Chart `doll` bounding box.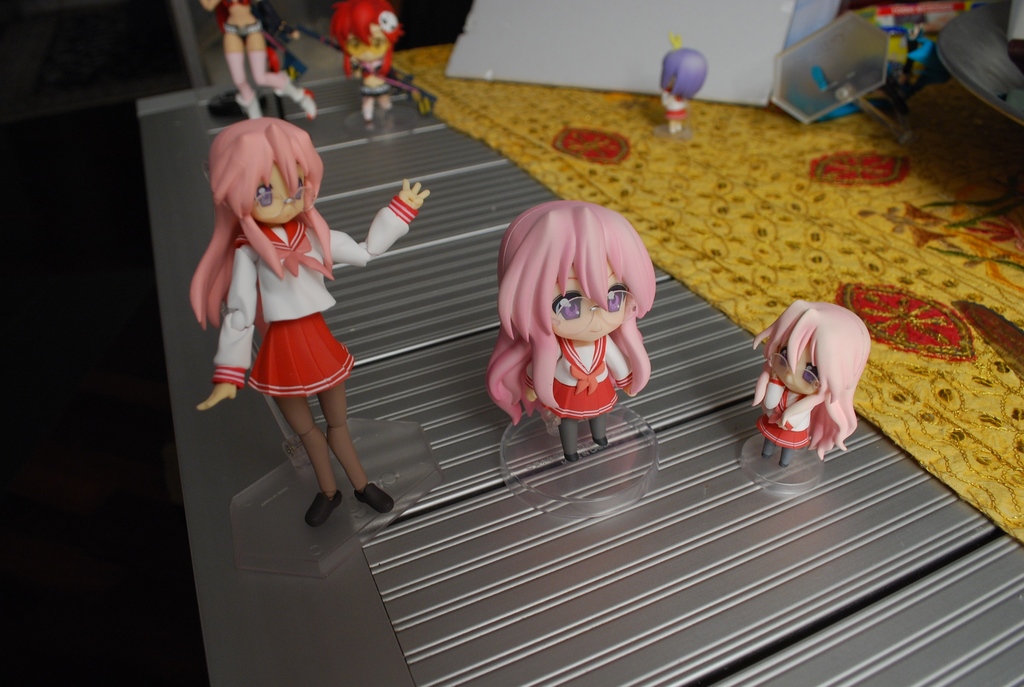
Charted: {"left": 199, "top": 0, "right": 314, "bottom": 120}.
